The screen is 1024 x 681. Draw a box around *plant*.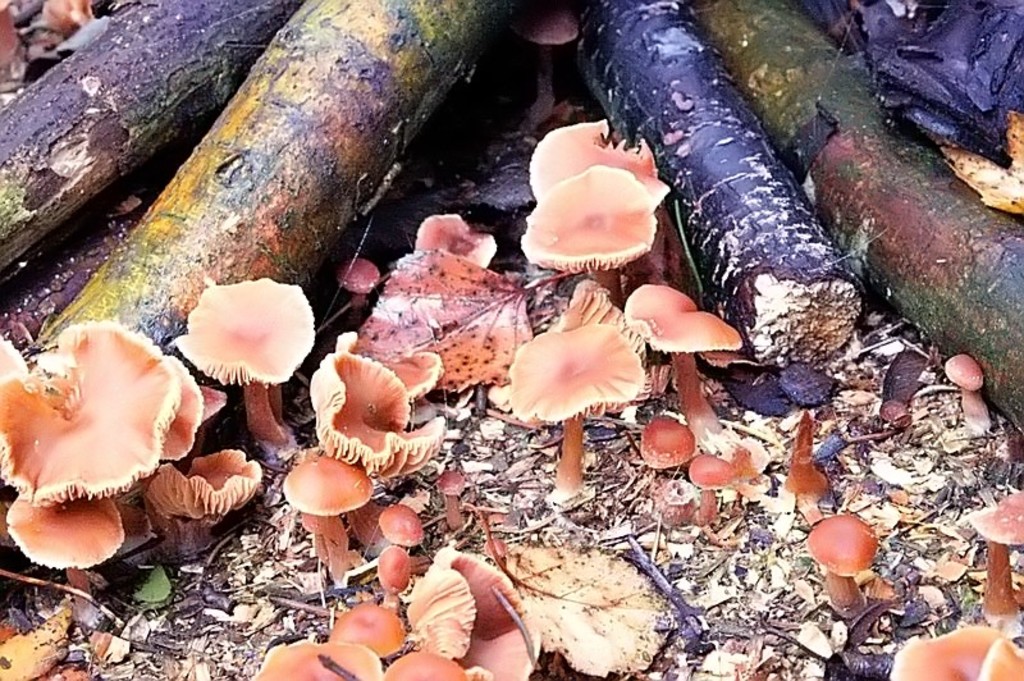
888,618,1023,680.
